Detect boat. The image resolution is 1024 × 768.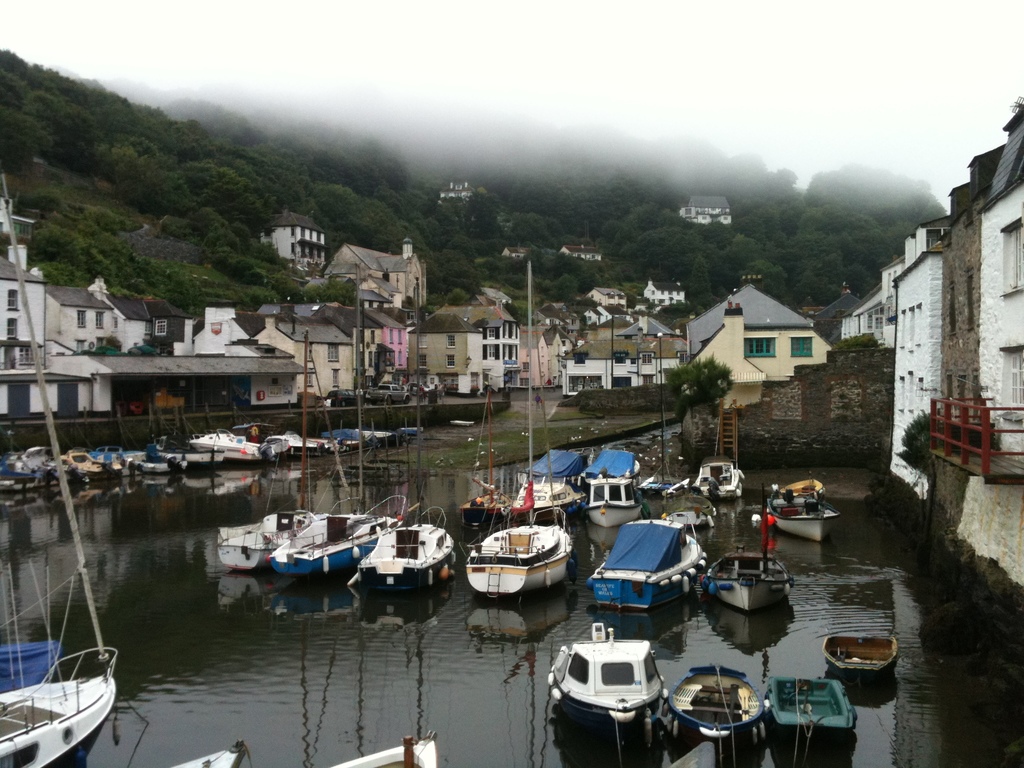
left=543, top=630, right=675, bottom=727.
